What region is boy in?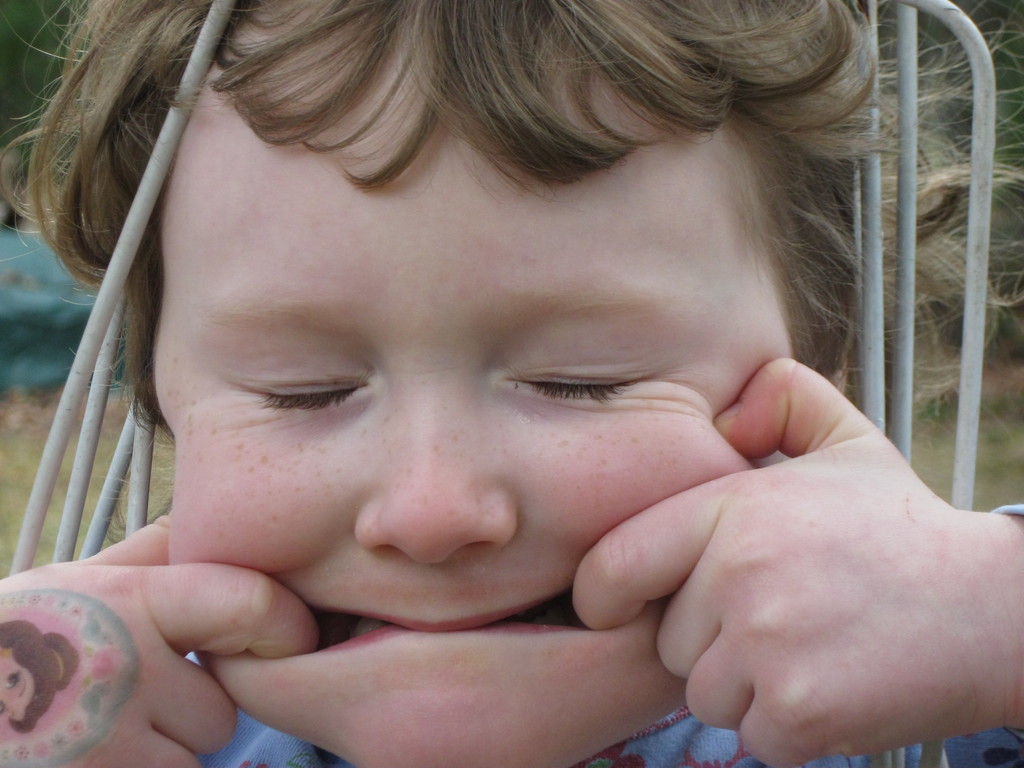
Rect(0, 0, 1023, 767).
